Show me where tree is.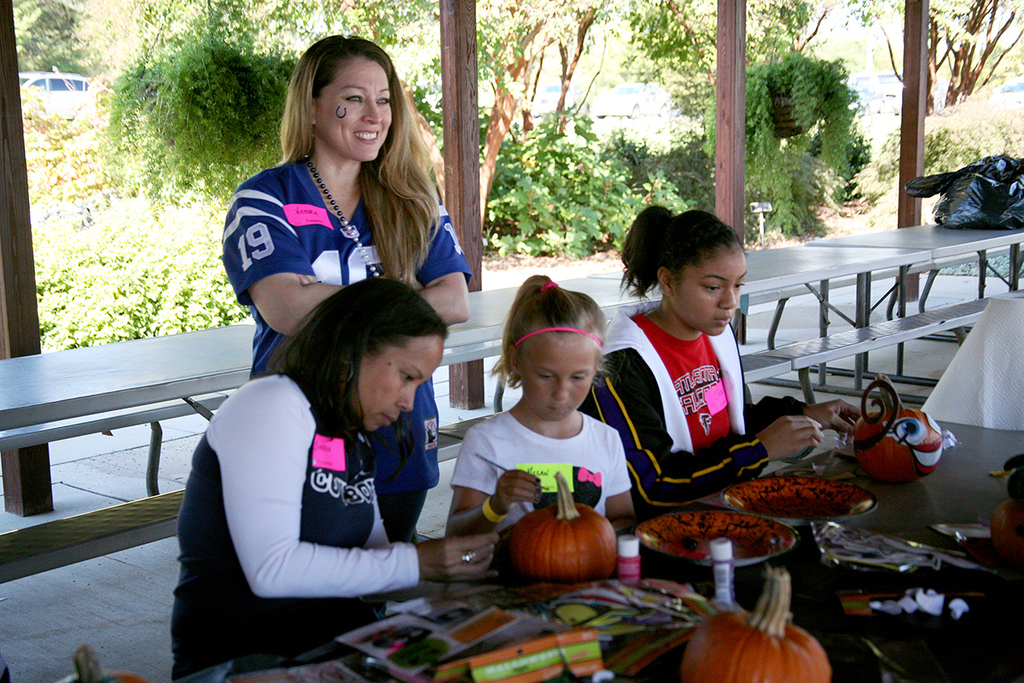
tree is at [752,46,900,198].
